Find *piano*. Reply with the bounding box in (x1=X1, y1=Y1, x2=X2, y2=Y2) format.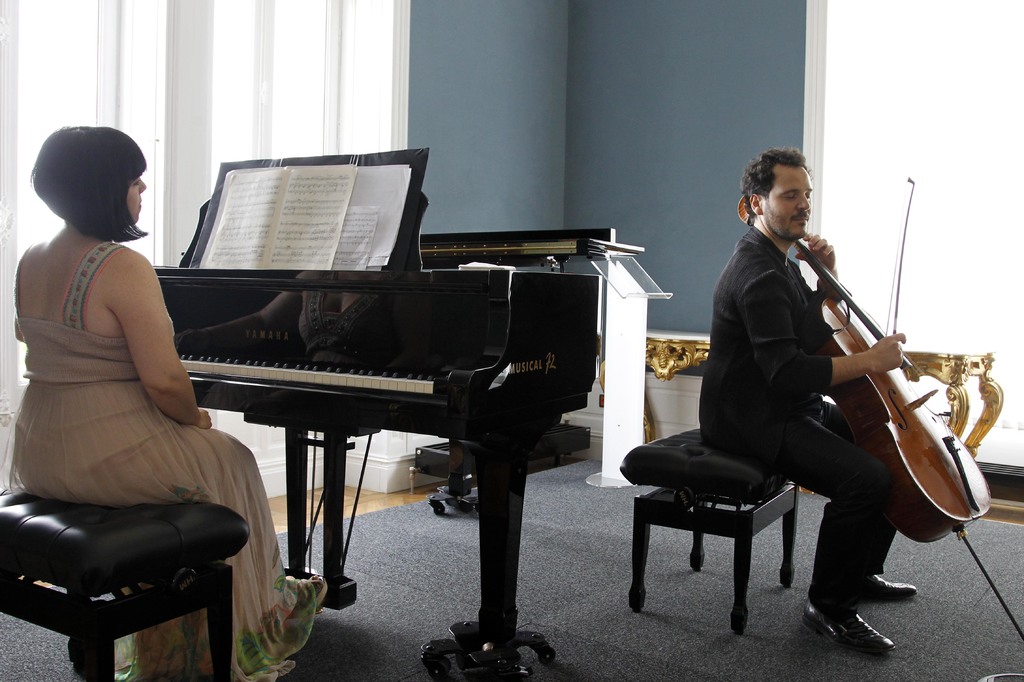
(x1=125, y1=189, x2=587, y2=560).
